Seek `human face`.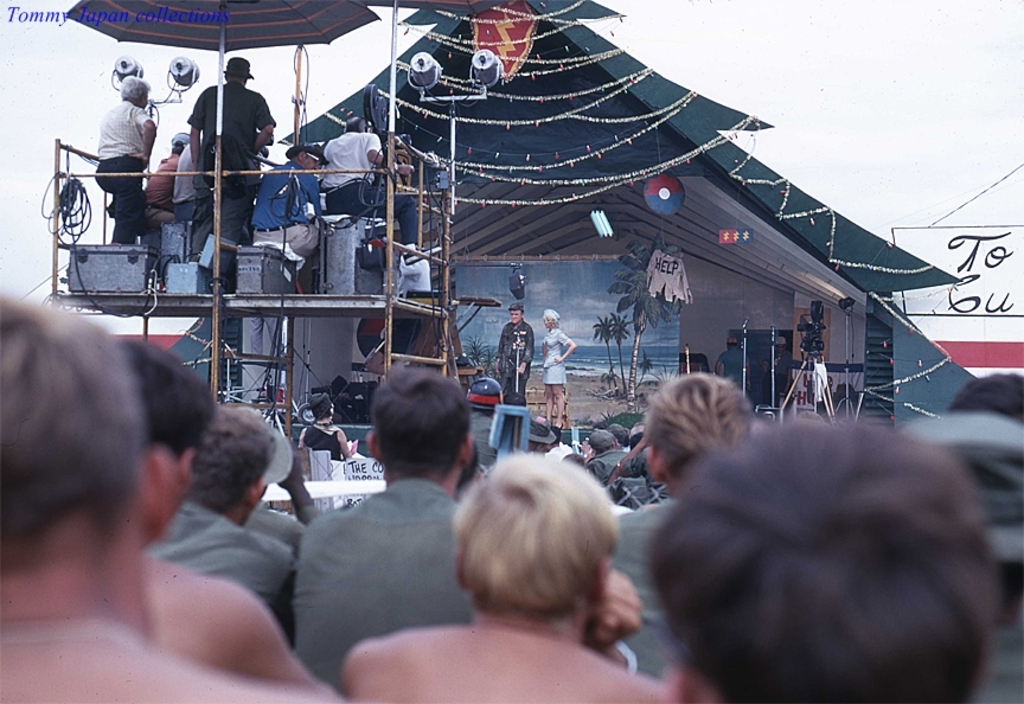
box=[305, 153, 319, 169].
